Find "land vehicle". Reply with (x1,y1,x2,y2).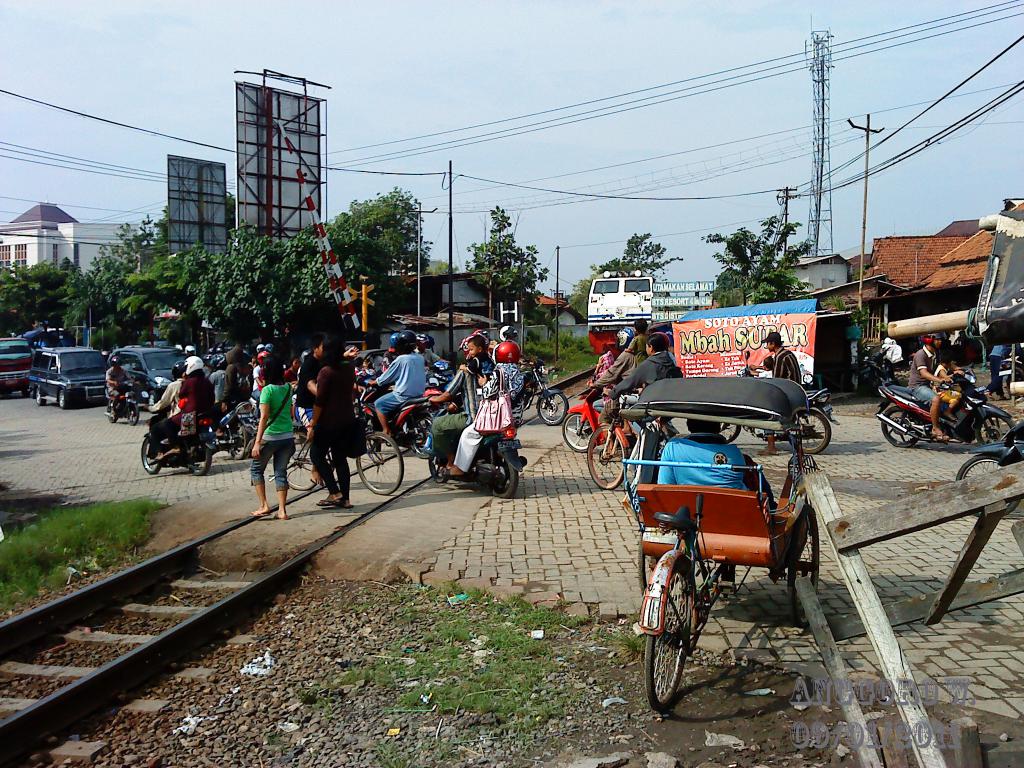
(874,367,1022,450).
